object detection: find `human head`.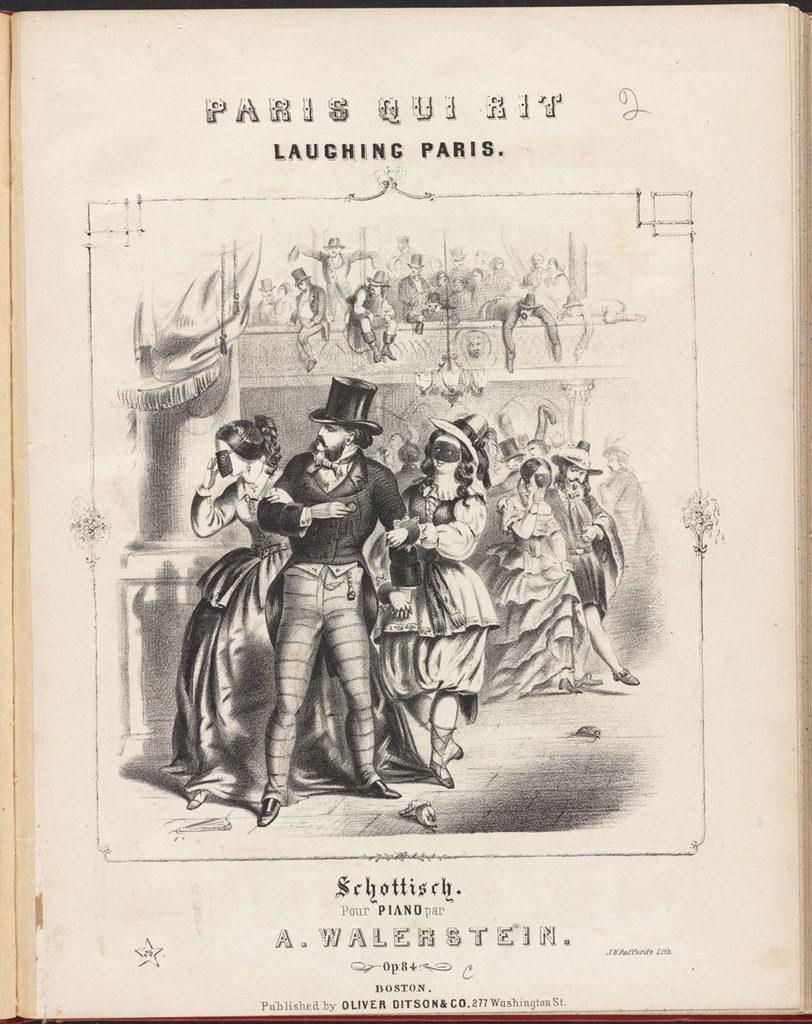
603/436/633/469.
